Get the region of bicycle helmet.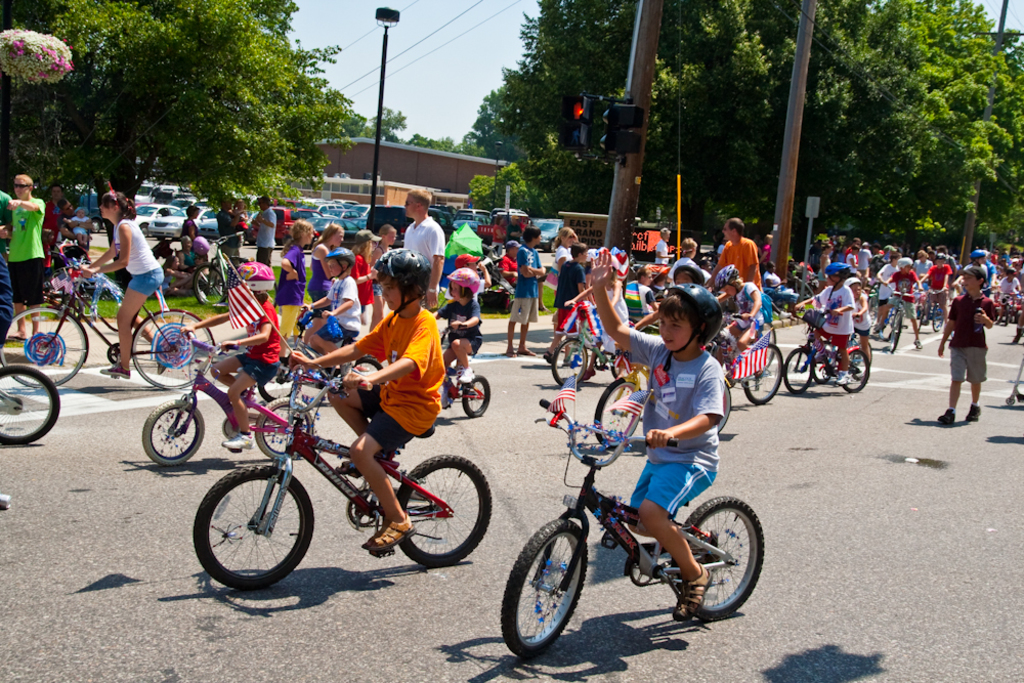
box(720, 265, 735, 287).
